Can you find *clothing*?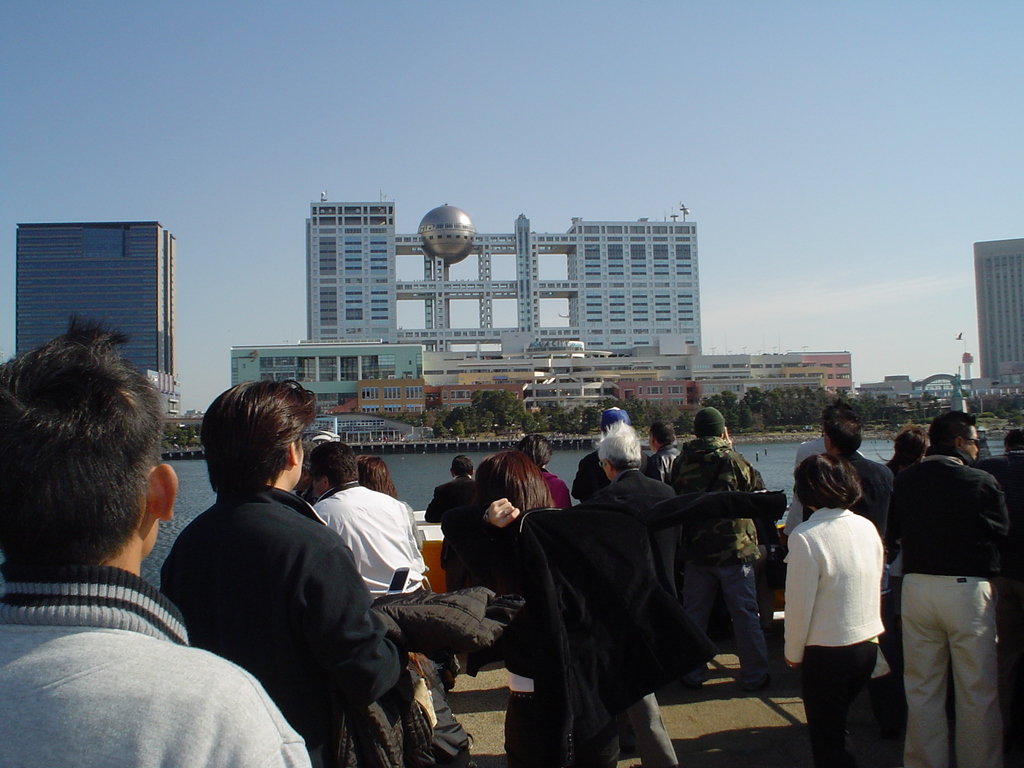
Yes, bounding box: crop(897, 427, 1012, 761).
